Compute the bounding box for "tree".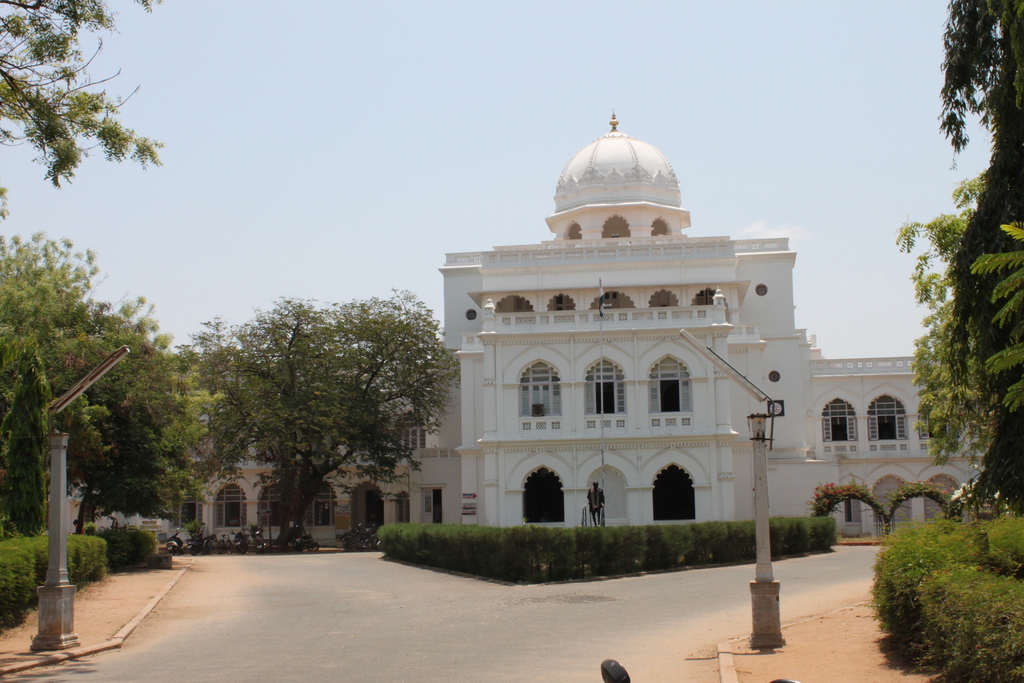
bbox=(52, 293, 218, 541).
